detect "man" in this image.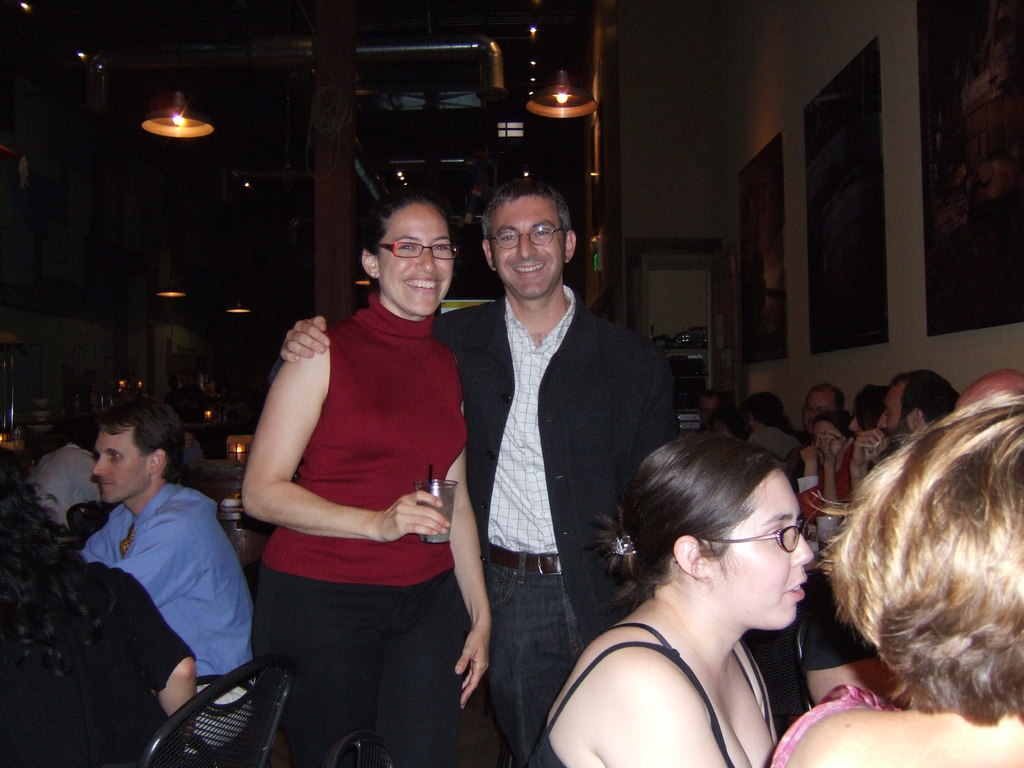
Detection: select_region(30, 407, 96, 529).
